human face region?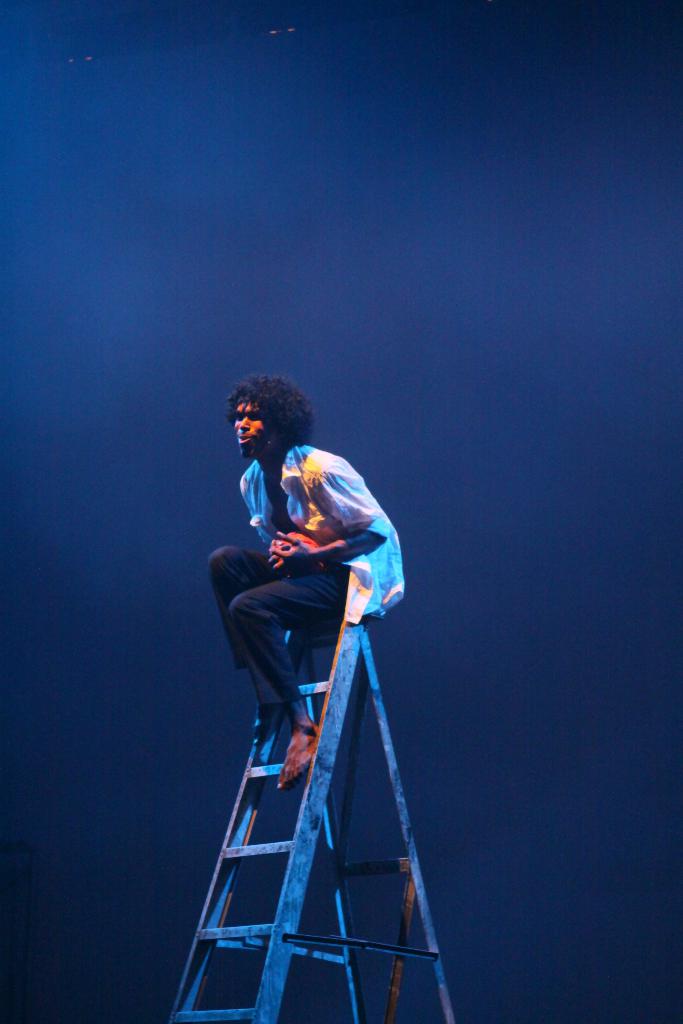
[227,392,276,459]
